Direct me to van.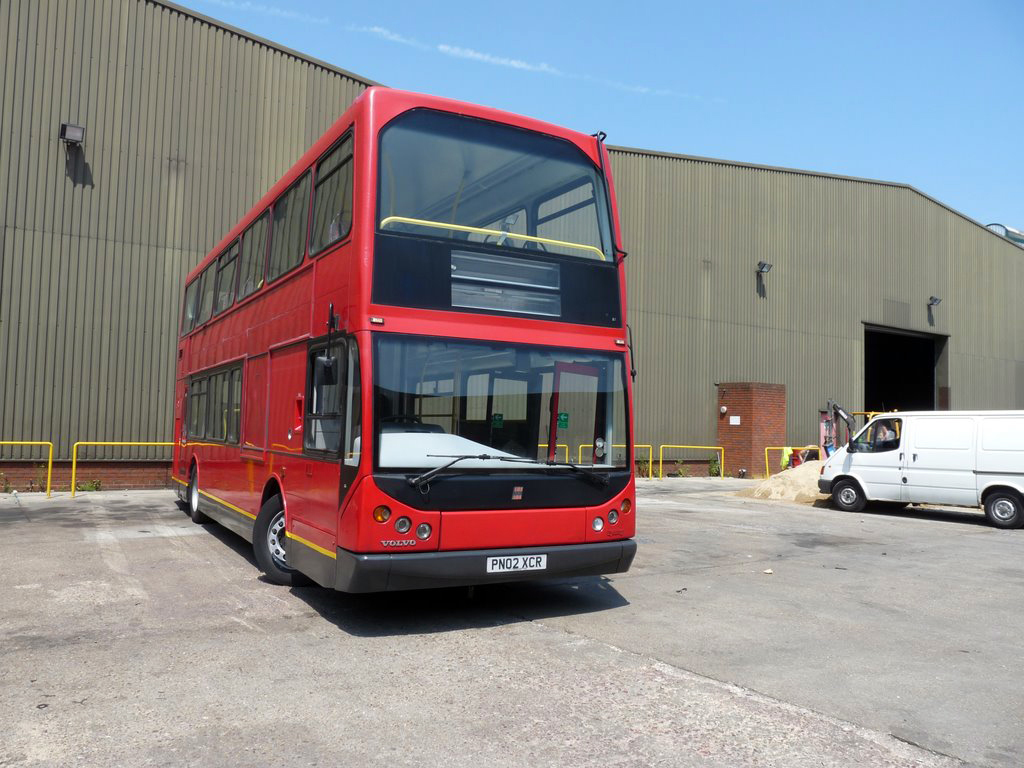
Direction: [x1=816, y1=409, x2=1023, y2=529].
